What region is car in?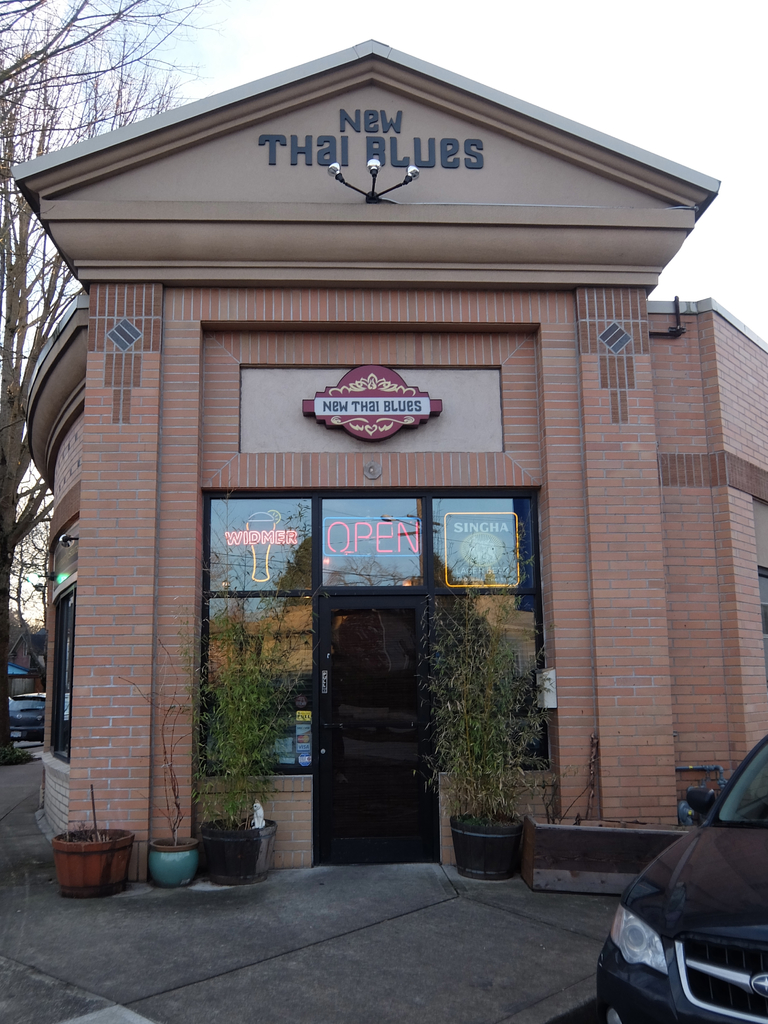
bbox=(591, 731, 767, 1023).
